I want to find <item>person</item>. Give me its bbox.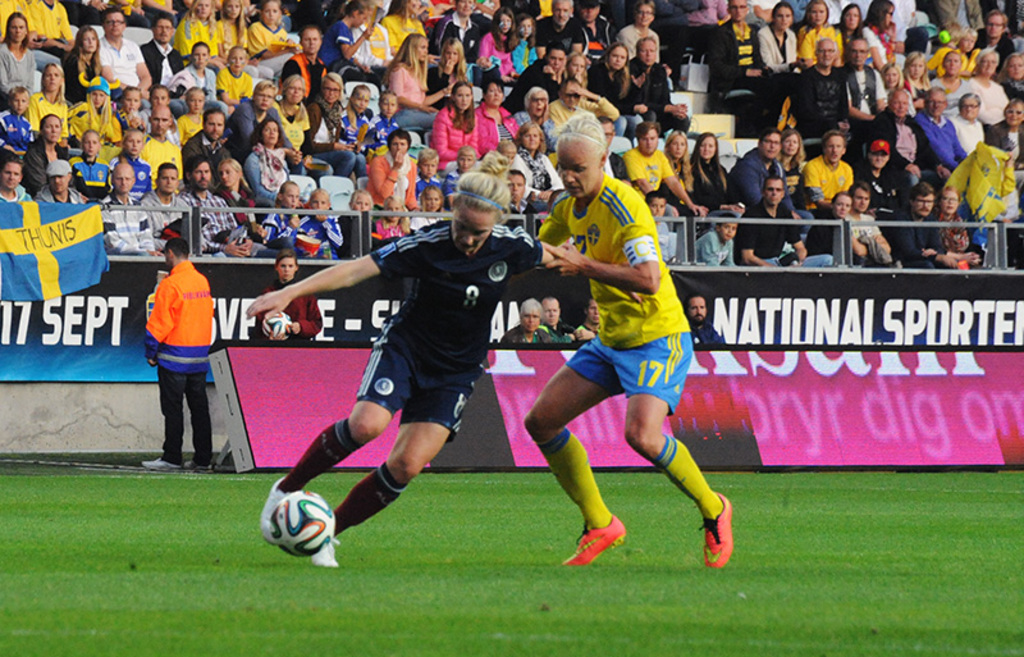
{"x1": 609, "y1": 0, "x2": 663, "y2": 68}.
